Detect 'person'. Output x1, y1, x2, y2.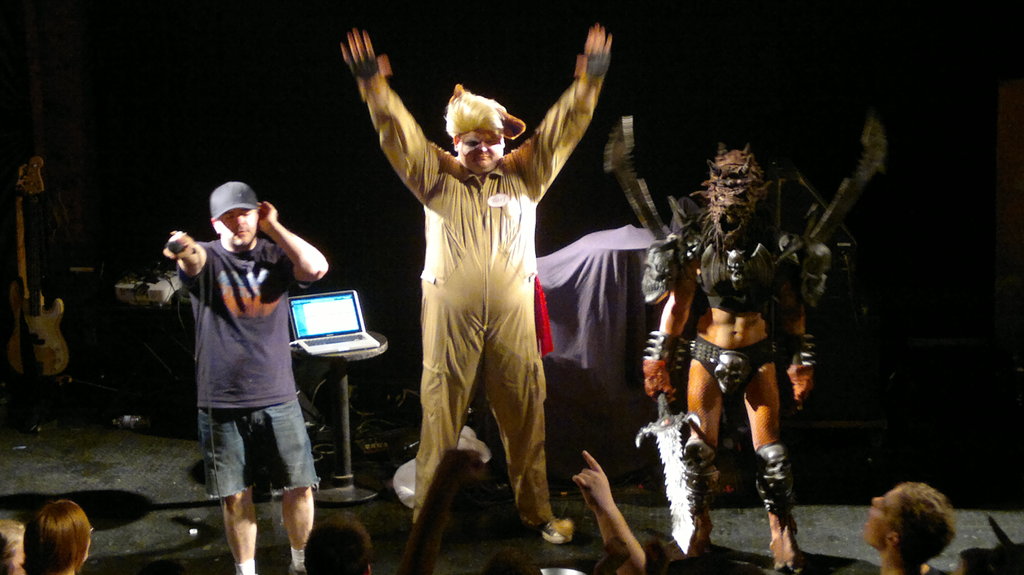
632, 157, 833, 574.
